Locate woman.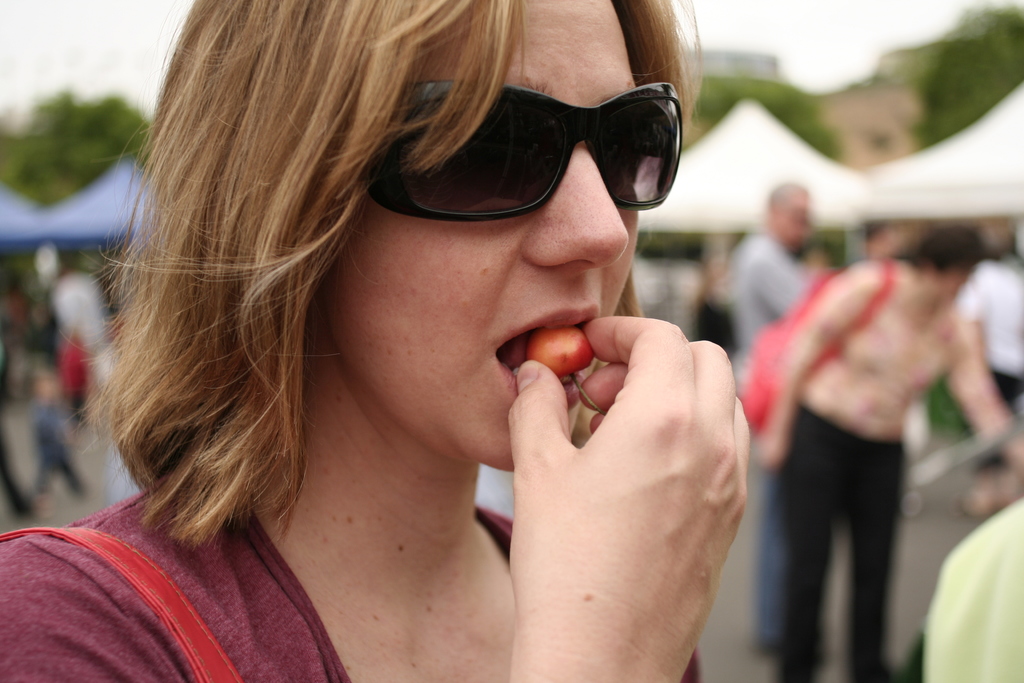
Bounding box: 52,20,803,661.
